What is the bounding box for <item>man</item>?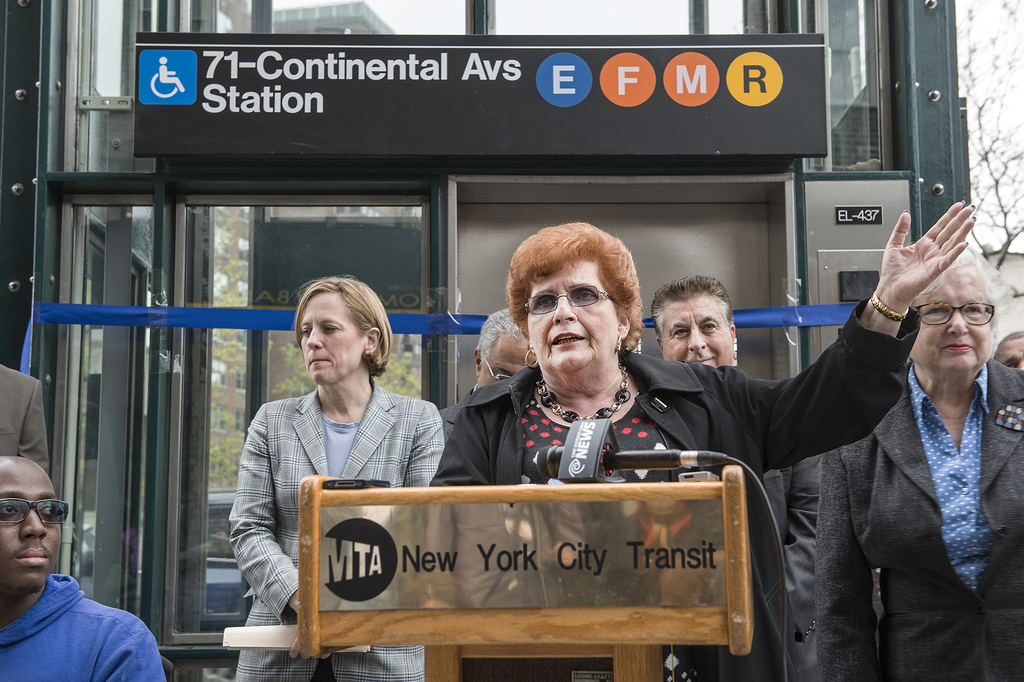
439, 307, 534, 442.
